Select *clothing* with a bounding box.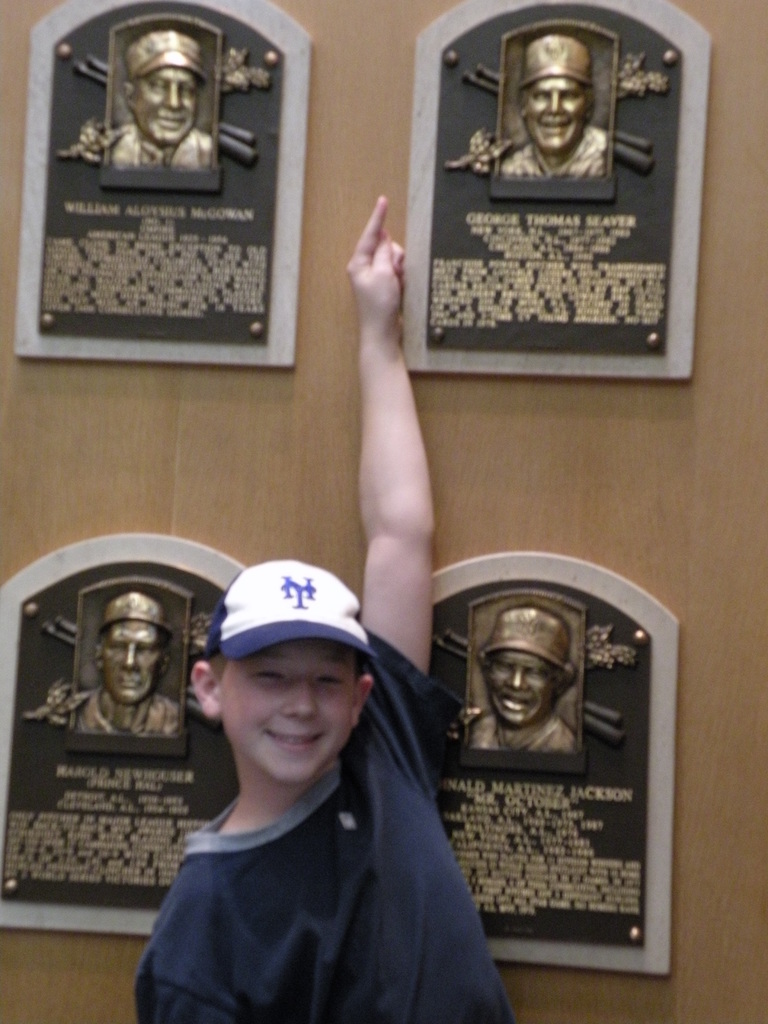
(x1=125, y1=648, x2=522, y2=1023).
